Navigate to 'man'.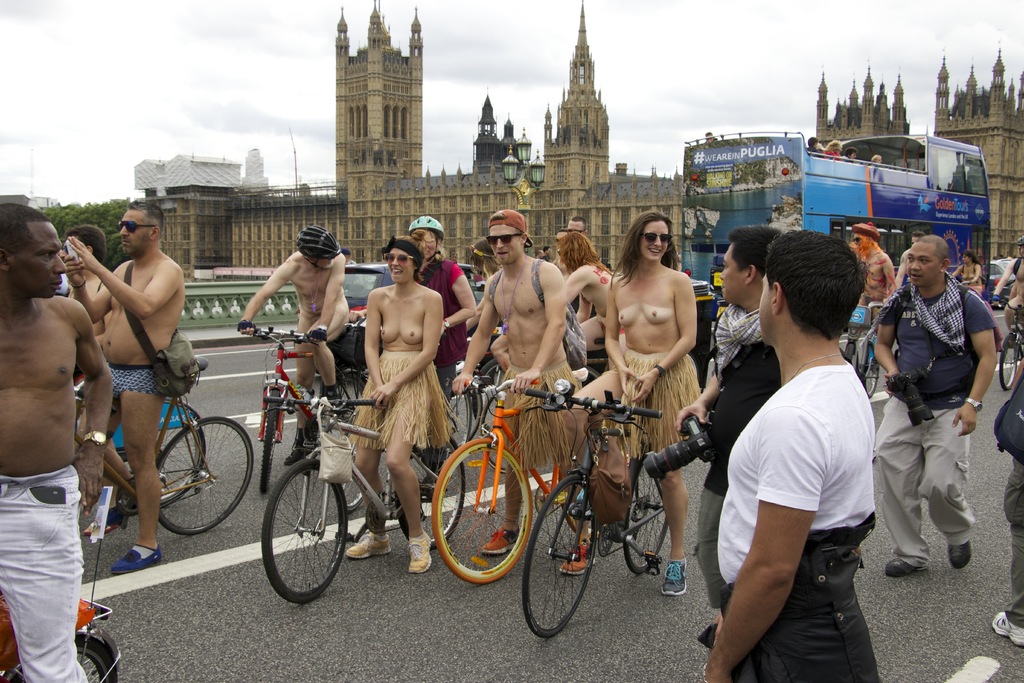
Navigation target: rect(562, 215, 589, 234).
